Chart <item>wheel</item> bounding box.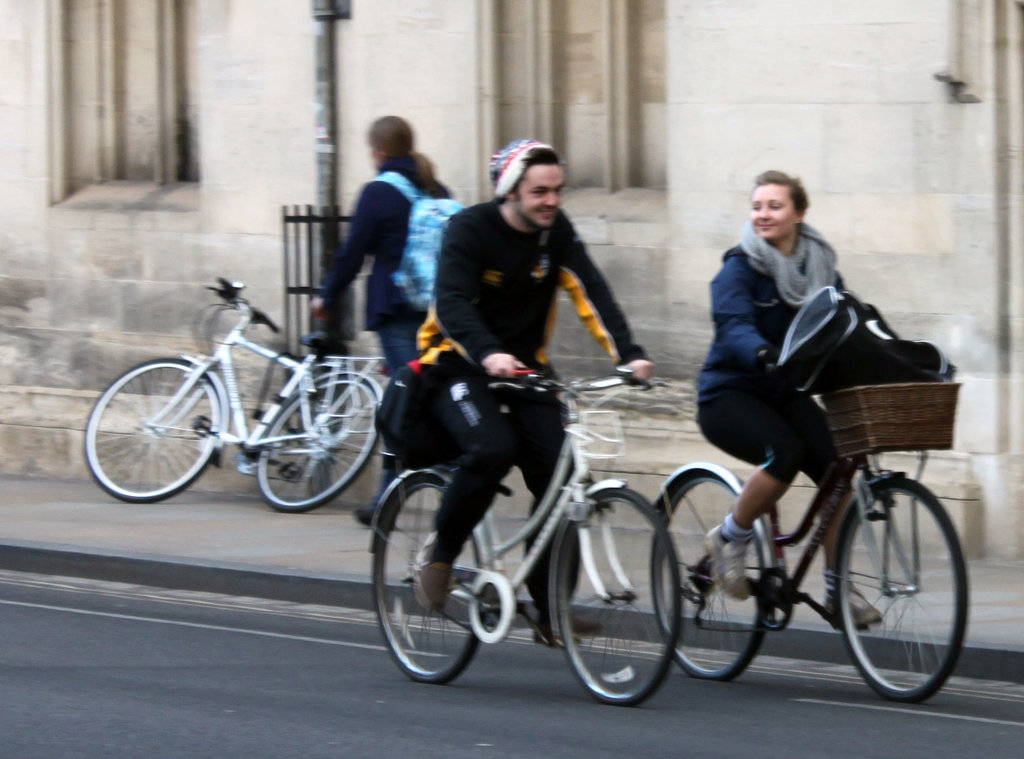
Charted: (550,490,680,705).
